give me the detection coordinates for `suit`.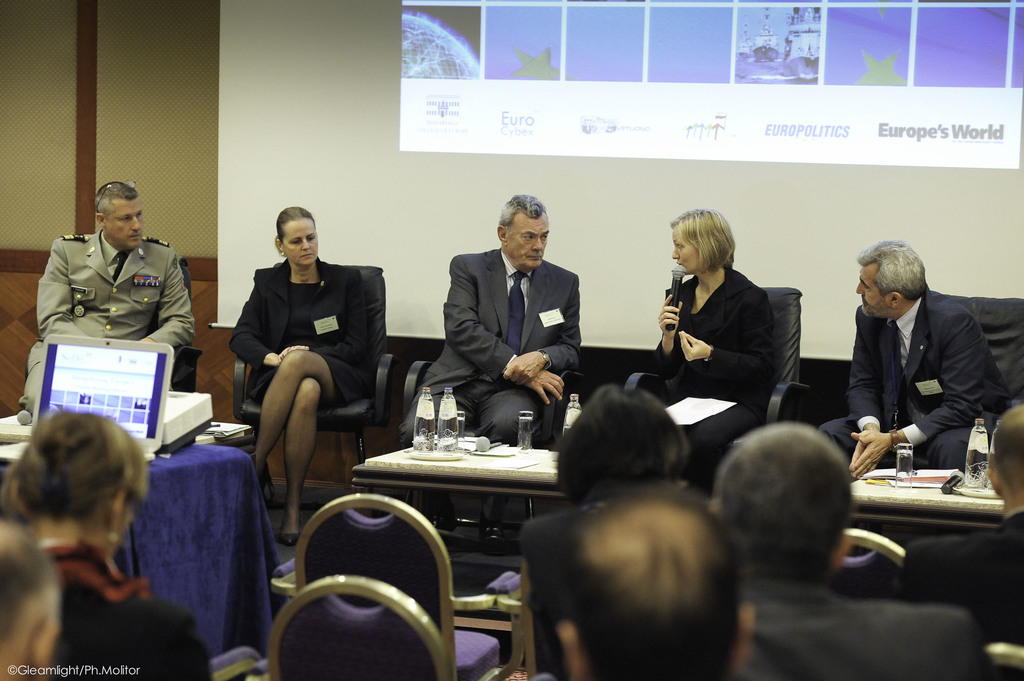
18, 230, 202, 408.
